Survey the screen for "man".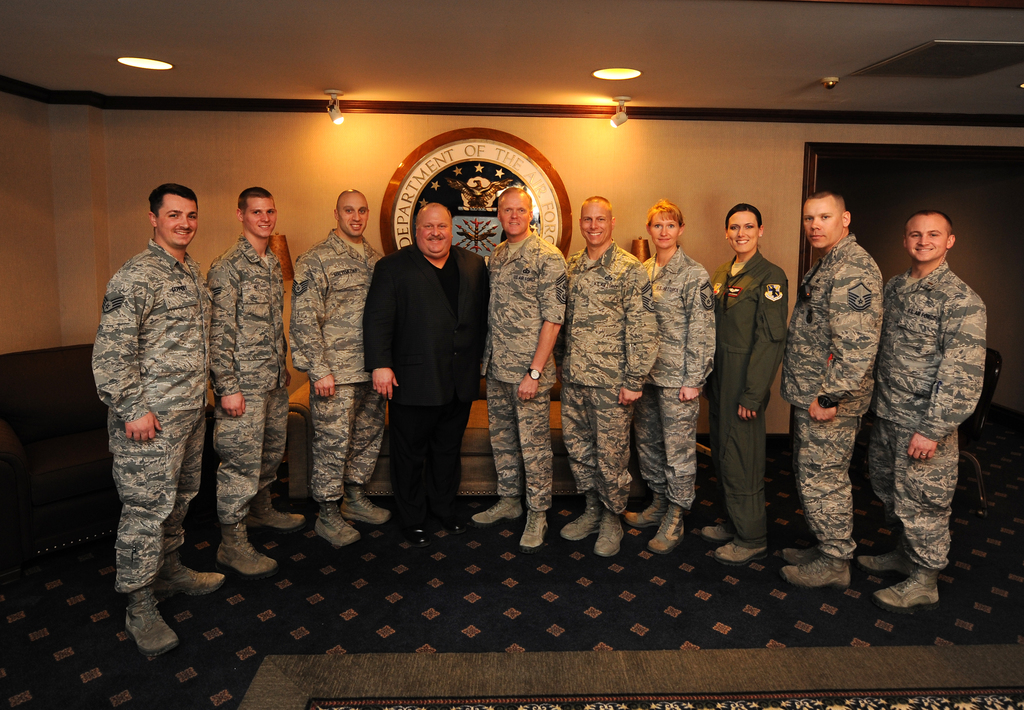
Survey found: box(776, 185, 881, 592).
